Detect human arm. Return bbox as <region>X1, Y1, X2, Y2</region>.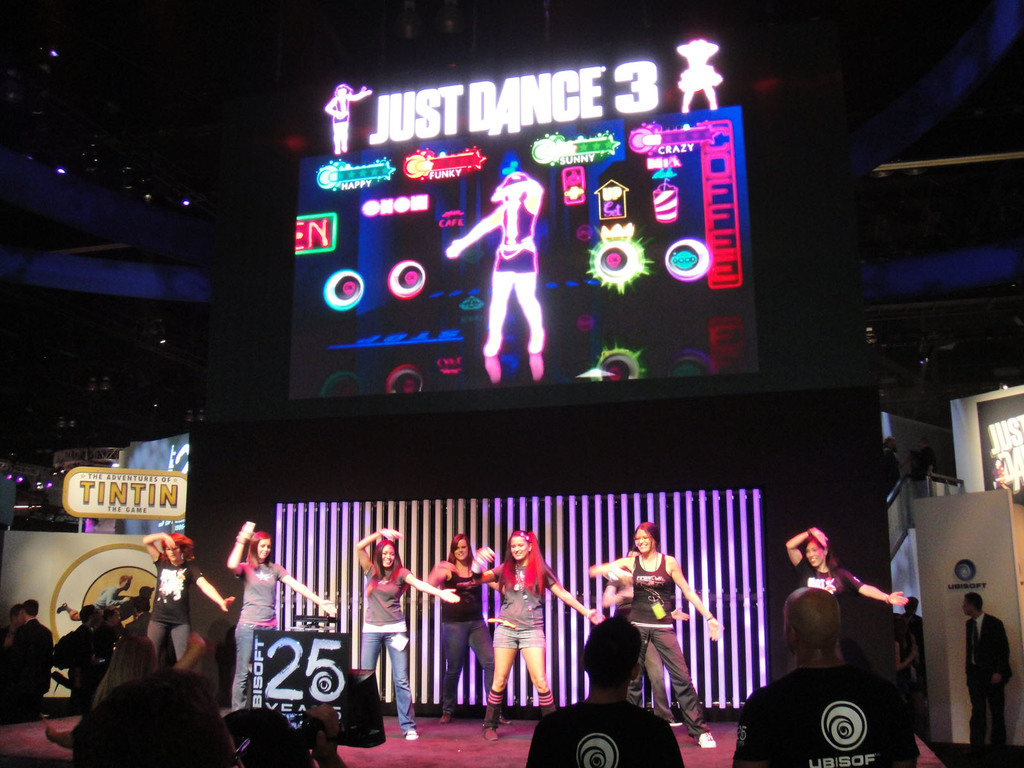
<region>107, 590, 128, 603</region>.
